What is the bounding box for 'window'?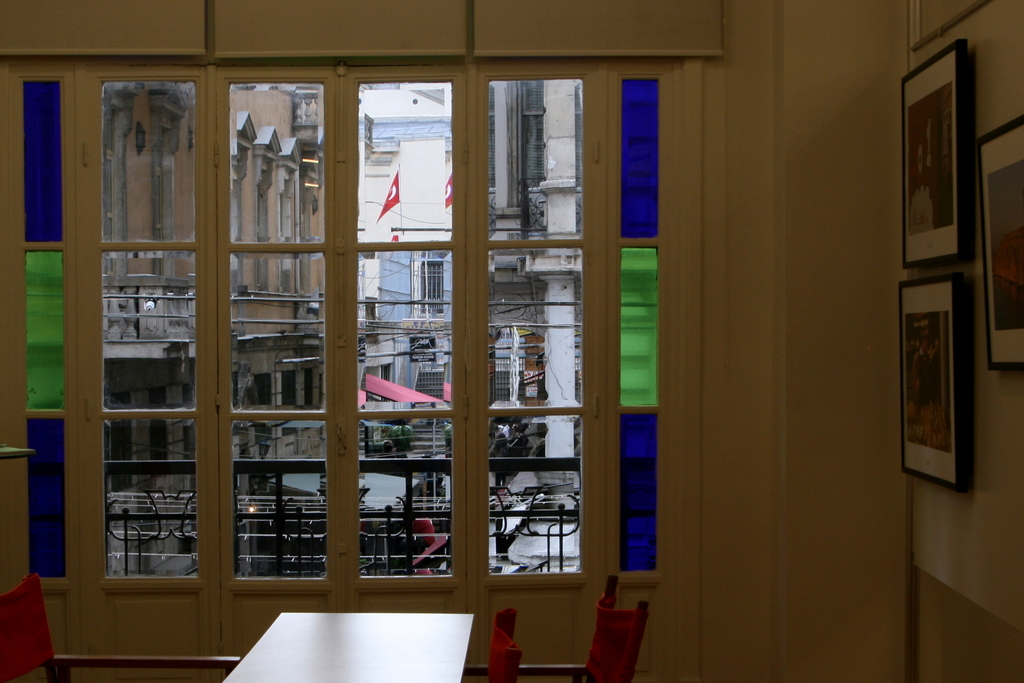
<box>0,58,692,682</box>.
